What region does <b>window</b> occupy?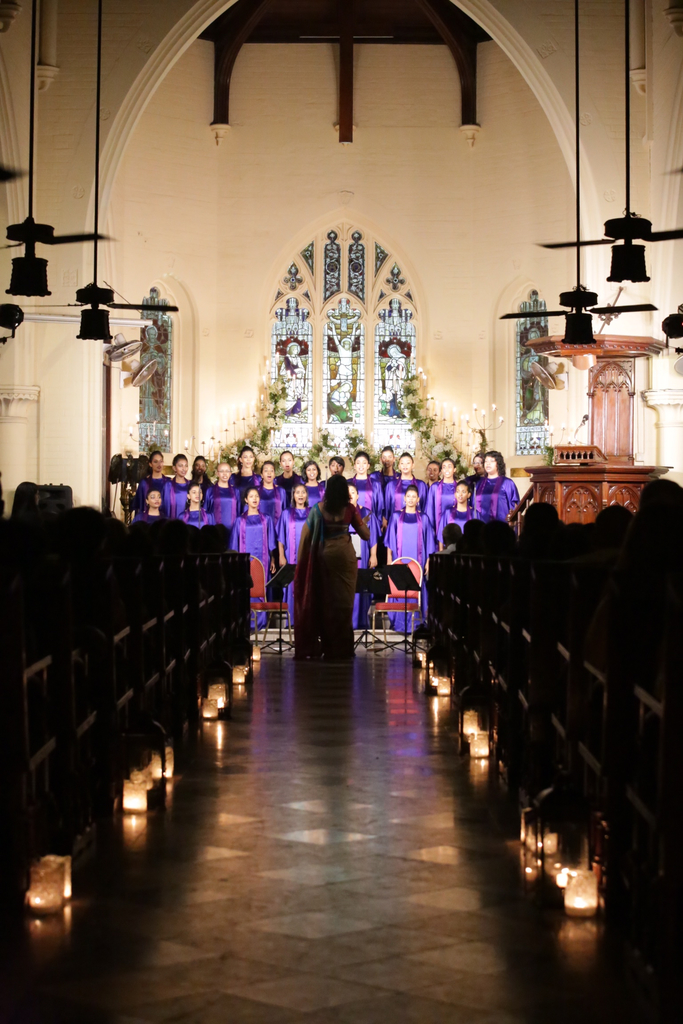
bbox=[509, 282, 550, 455].
